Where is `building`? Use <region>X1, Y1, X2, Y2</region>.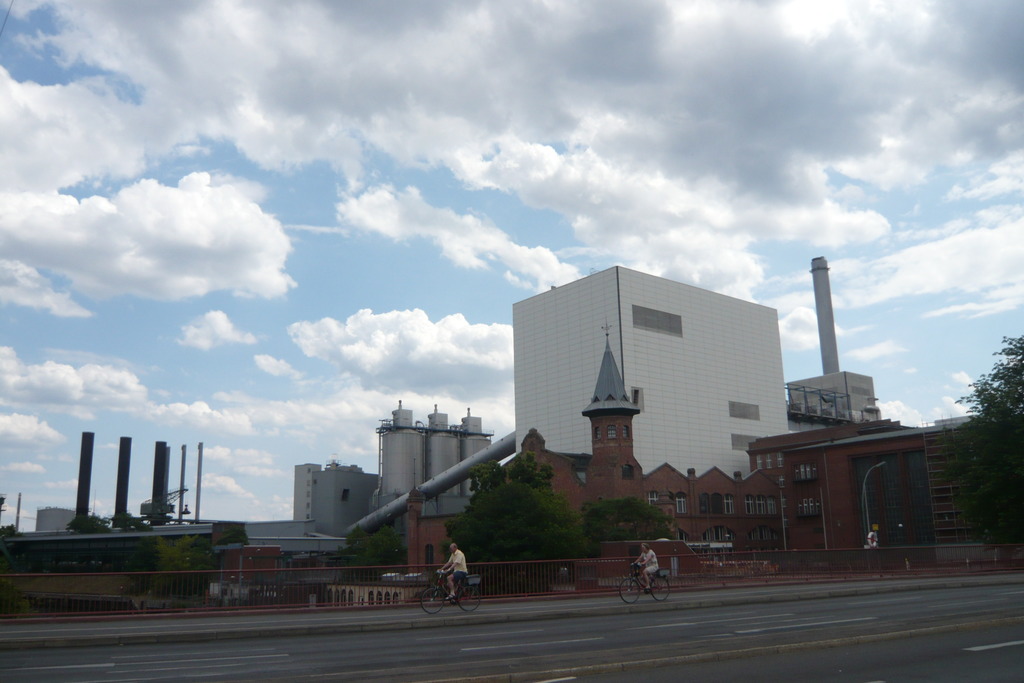
<region>35, 506, 76, 532</region>.
